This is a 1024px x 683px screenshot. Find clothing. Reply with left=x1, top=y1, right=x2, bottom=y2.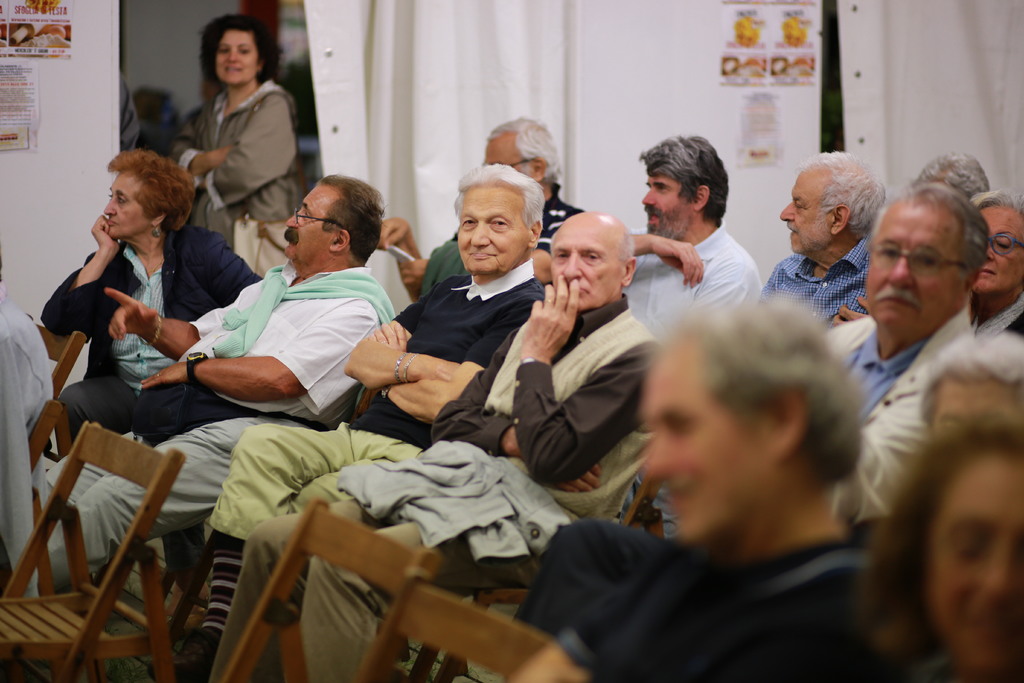
left=42, top=226, right=264, bottom=458.
